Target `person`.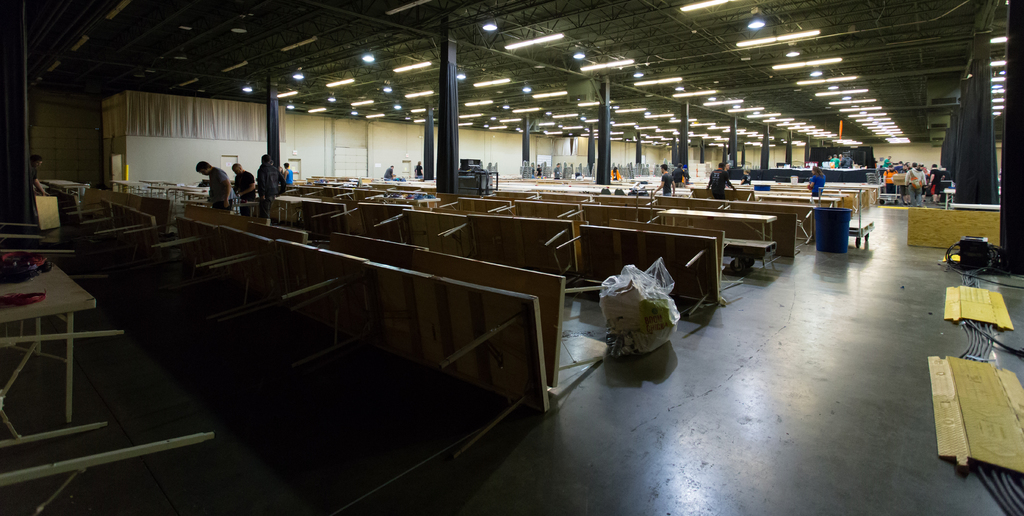
Target region: [x1=19, y1=150, x2=45, y2=199].
